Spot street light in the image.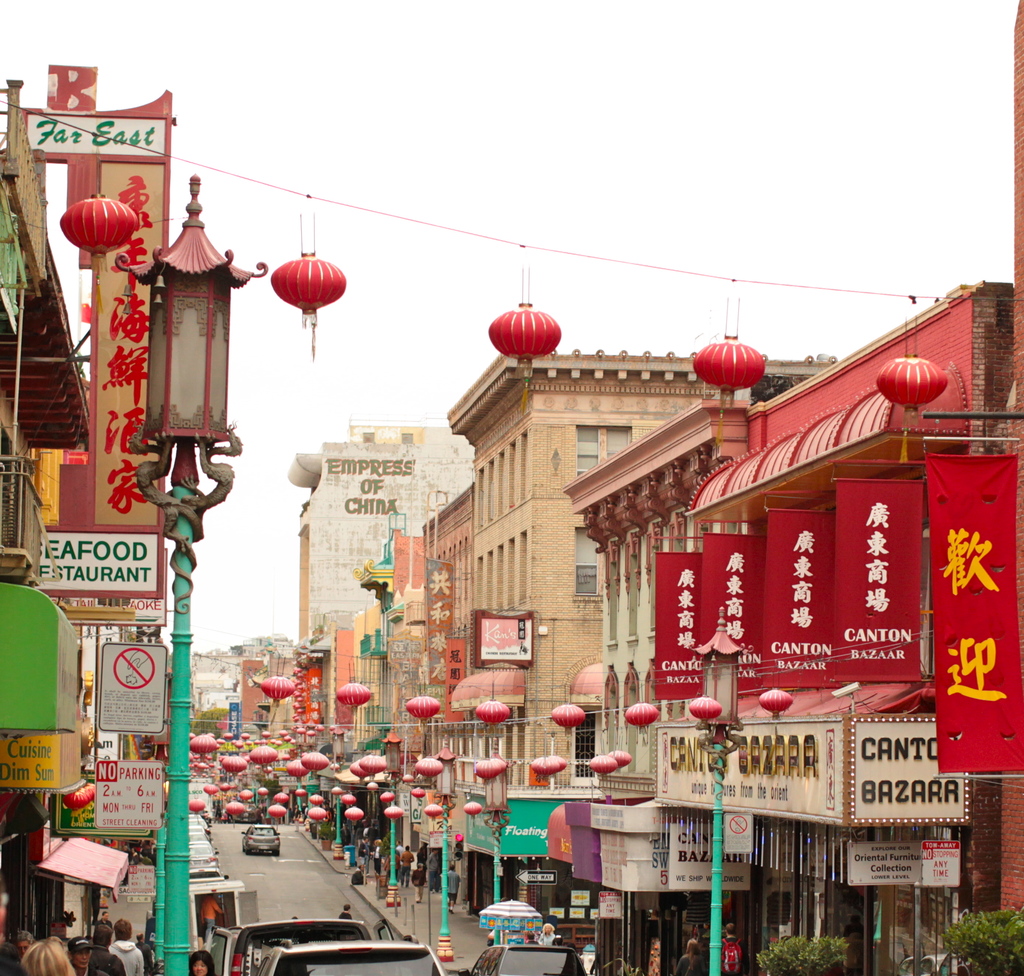
street light found at select_region(295, 725, 310, 815).
